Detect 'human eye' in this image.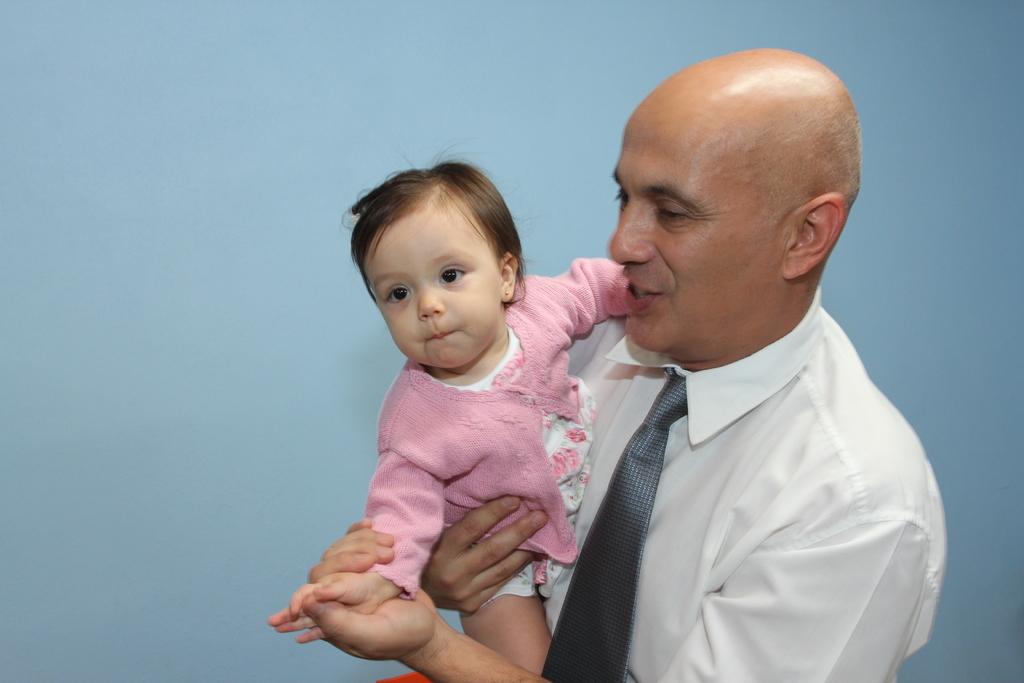
Detection: bbox=[614, 184, 632, 208].
